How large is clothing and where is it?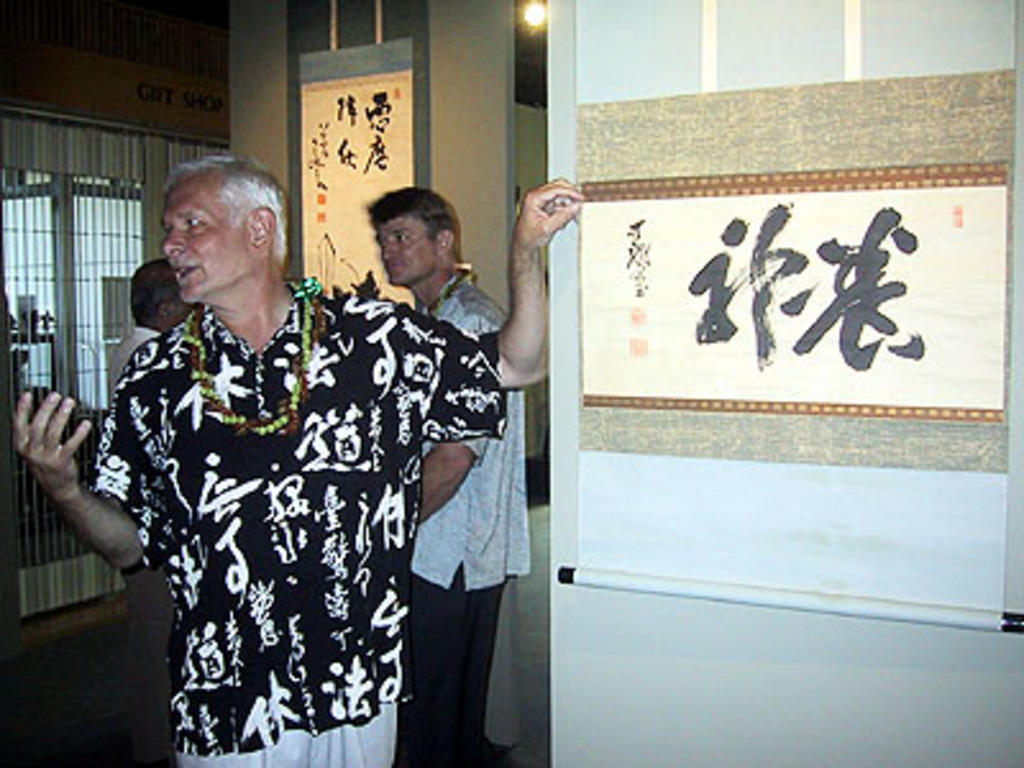
Bounding box: {"x1": 82, "y1": 220, "x2": 389, "y2": 765}.
